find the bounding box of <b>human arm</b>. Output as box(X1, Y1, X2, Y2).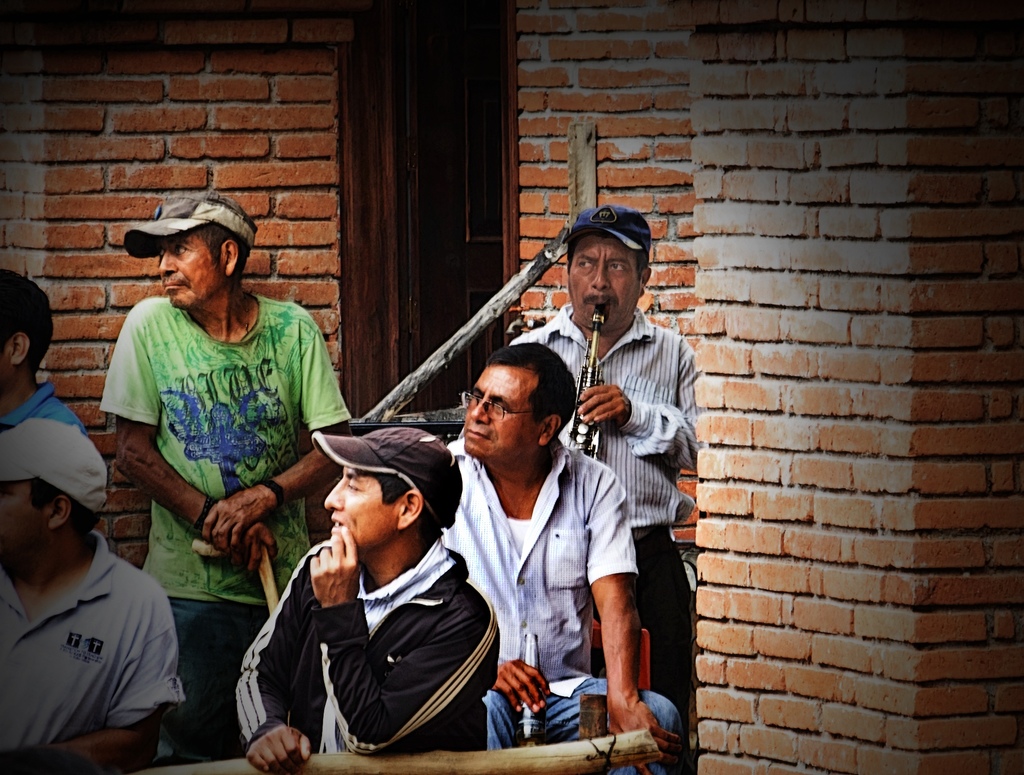
box(581, 489, 670, 751).
